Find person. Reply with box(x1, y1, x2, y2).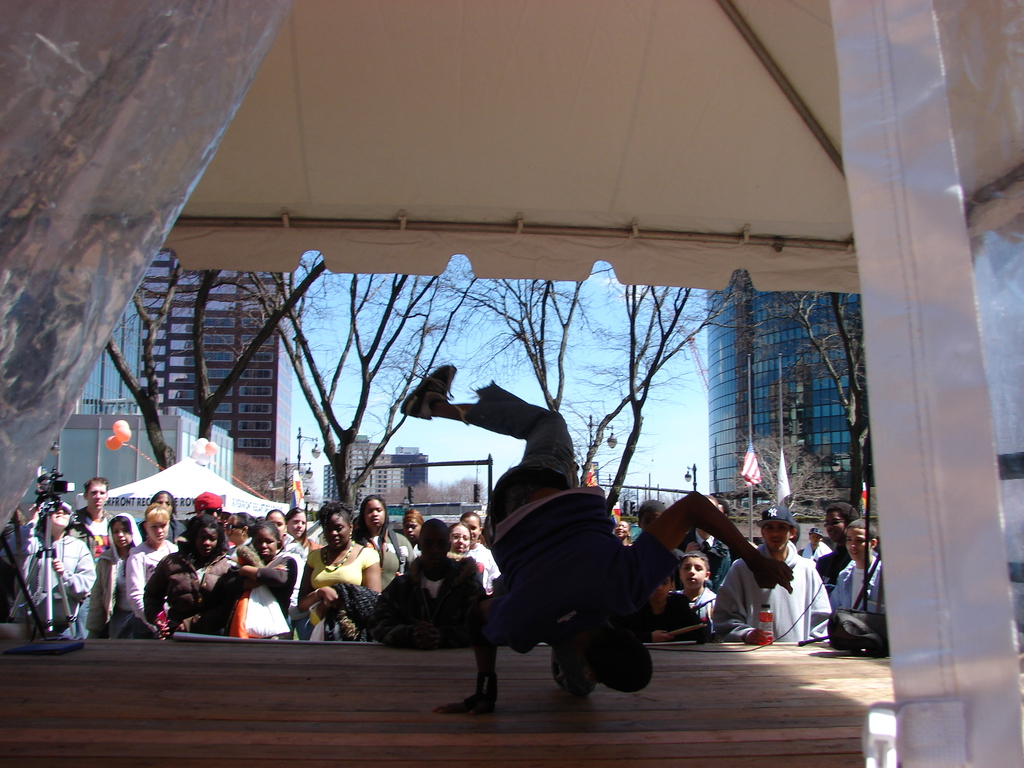
box(124, 514, 168, 628).
